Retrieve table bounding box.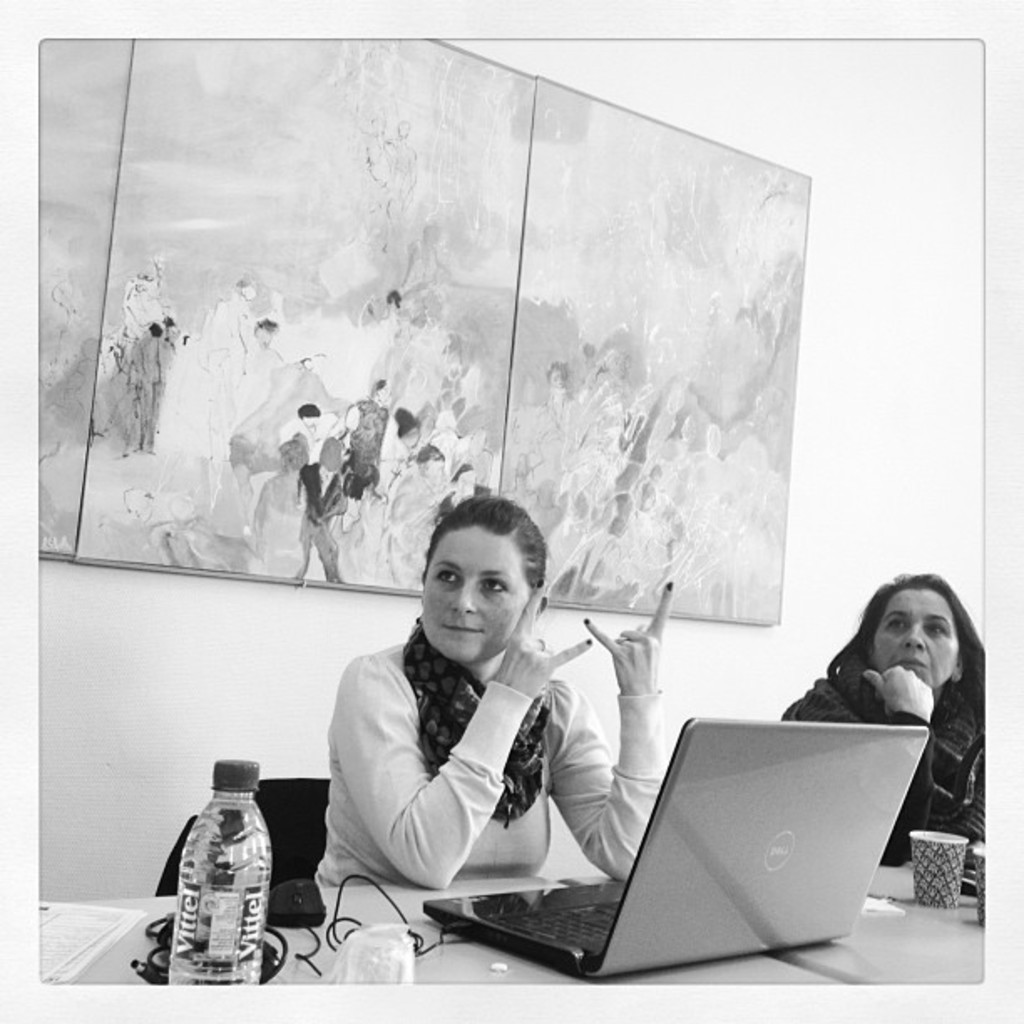
Bounding box: {"x1": 15, "y1": 828, "x2": 972, "y2": 1004}.
